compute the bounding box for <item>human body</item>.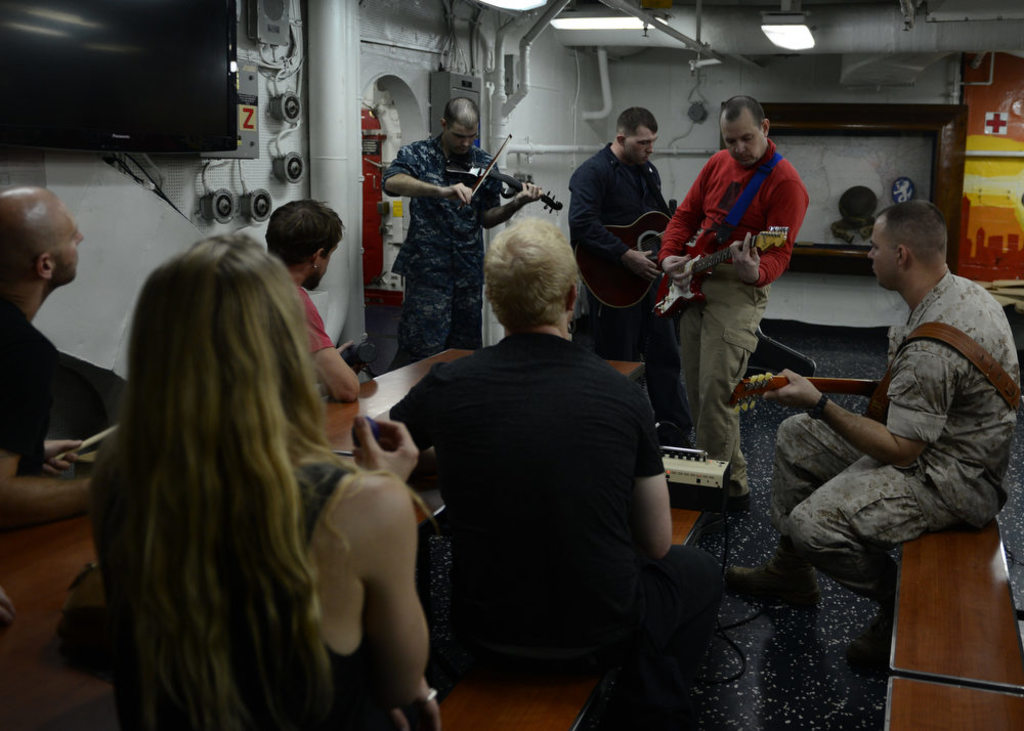
box(655, 136, 810, 500).
